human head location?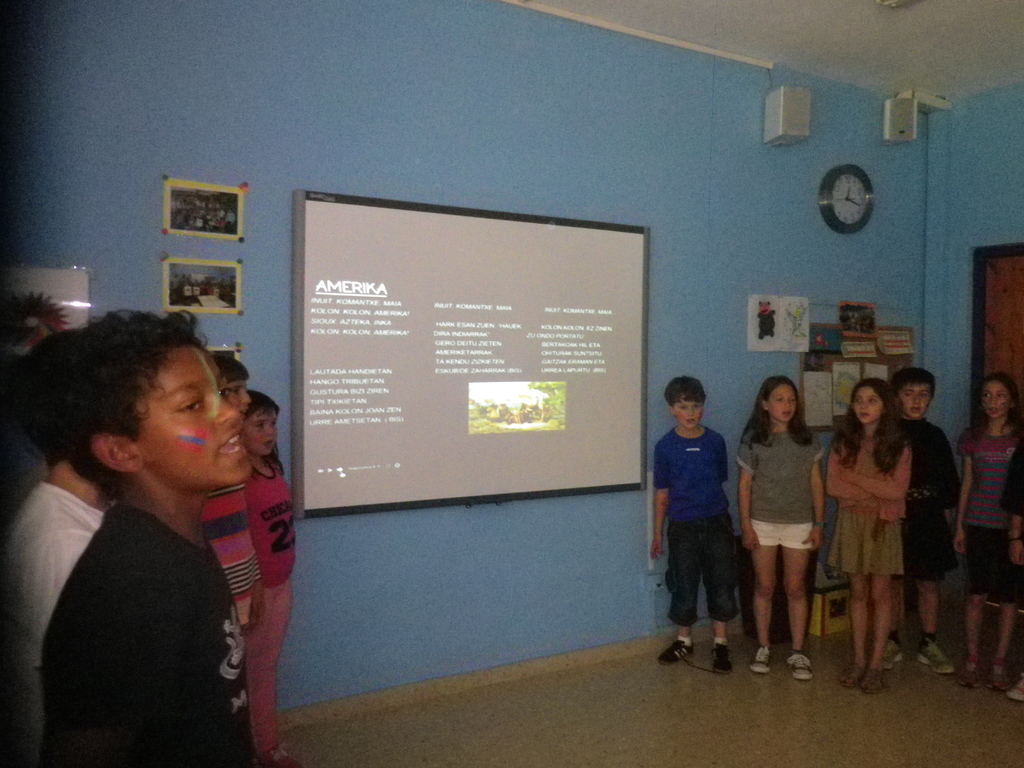
bbox(242, 388, 283, 461)
